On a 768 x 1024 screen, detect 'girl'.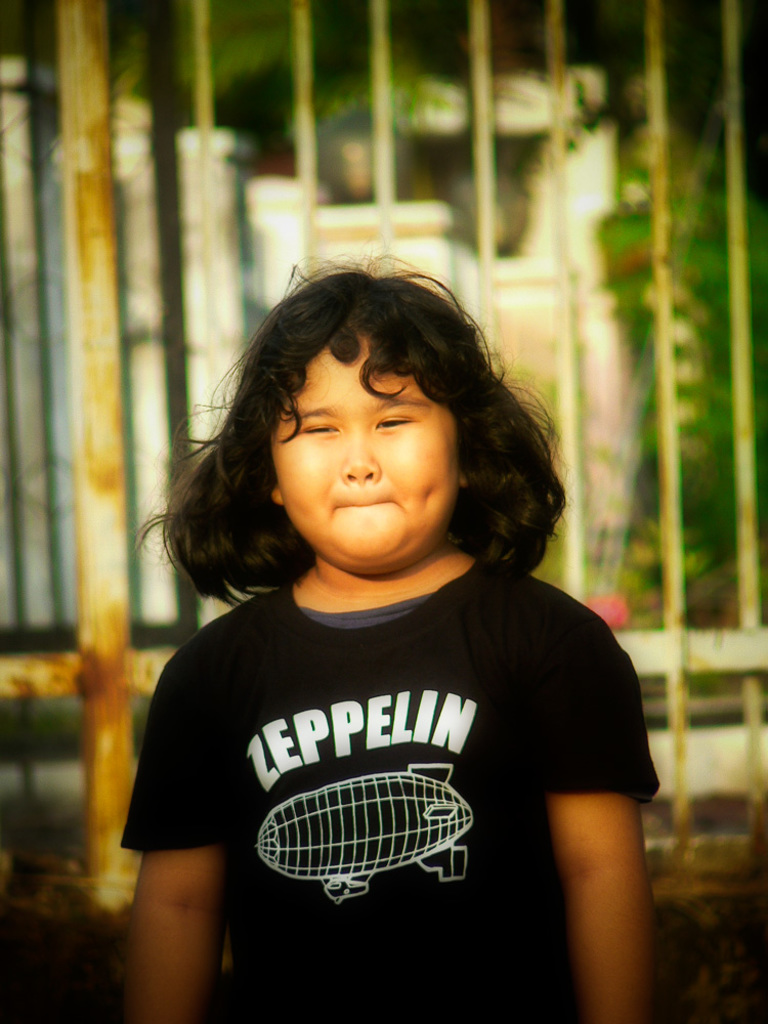
crop(119, 249, 658, 1023).
